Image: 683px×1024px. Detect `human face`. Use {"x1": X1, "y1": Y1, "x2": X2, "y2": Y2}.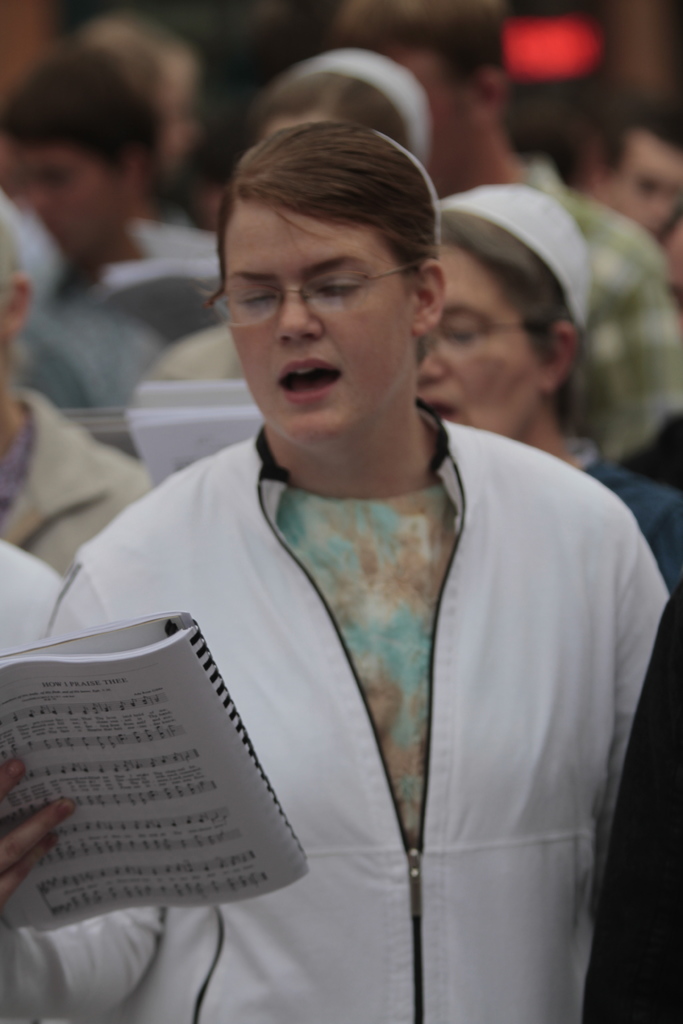
{"x1": 220, "y1": 193, "x2": 416, "y2": 449}.
